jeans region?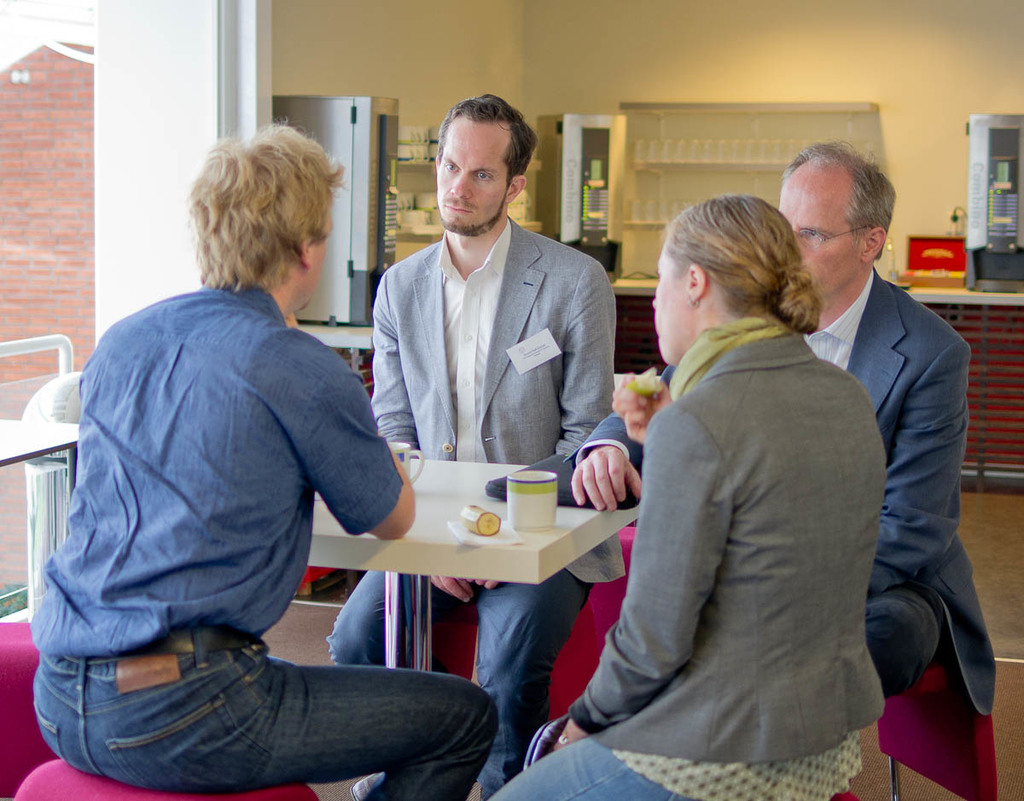
{"x1": 65, "y1": 639, "x2": 501, "y2": 790}
